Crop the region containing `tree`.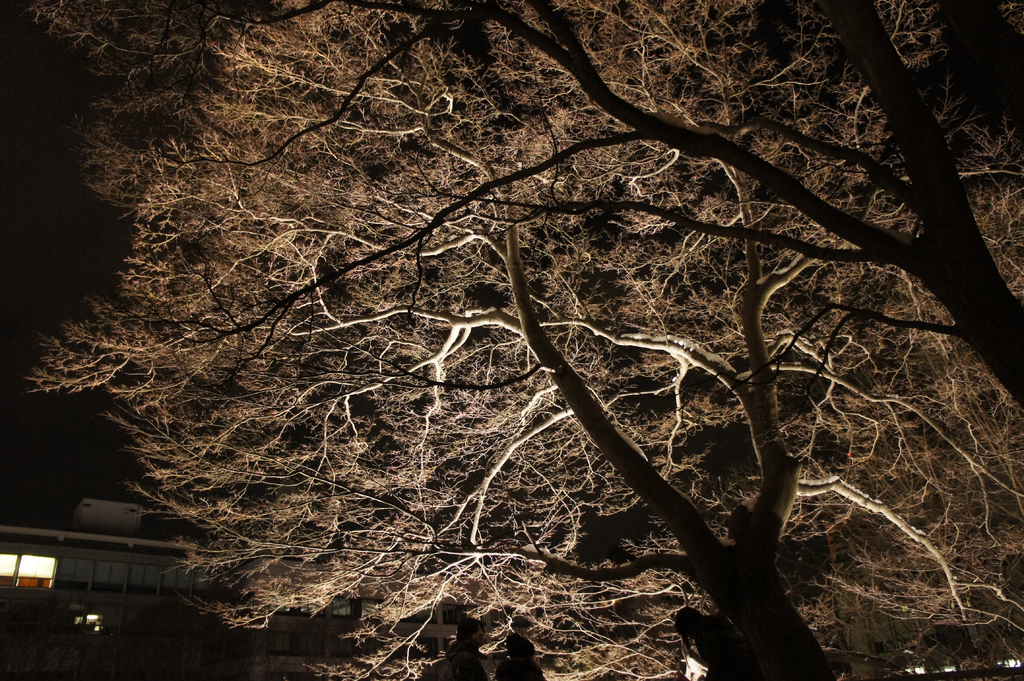
Crop region: bbox=[29, 0, 1023, 680].
